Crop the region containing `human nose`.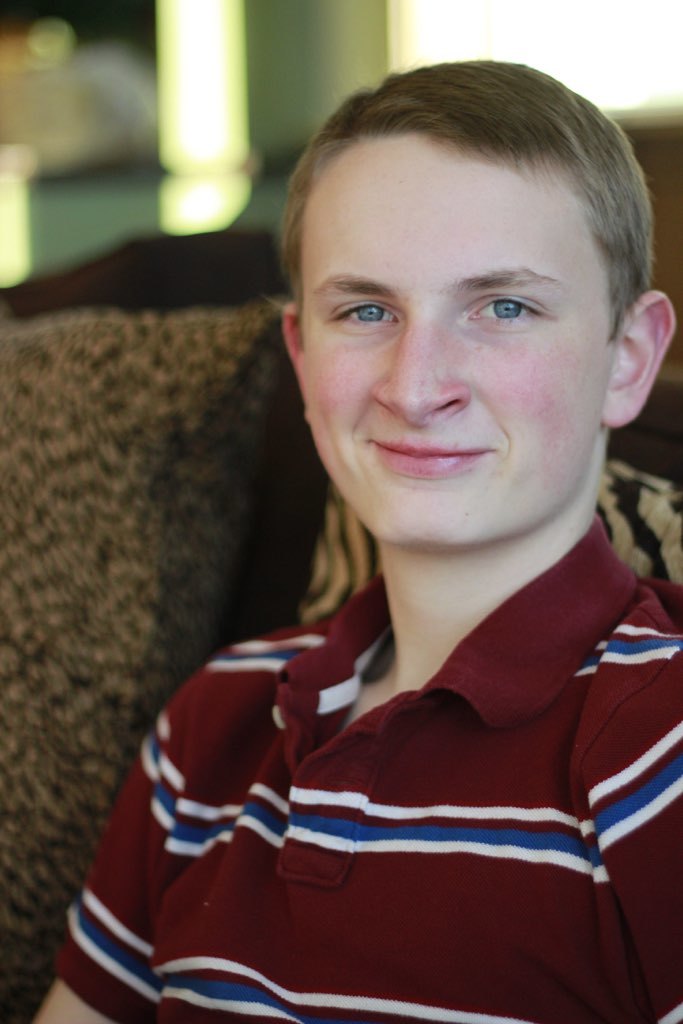
Crop region: pyautogui.locateOnScreen(376, 310, 474, 425).
